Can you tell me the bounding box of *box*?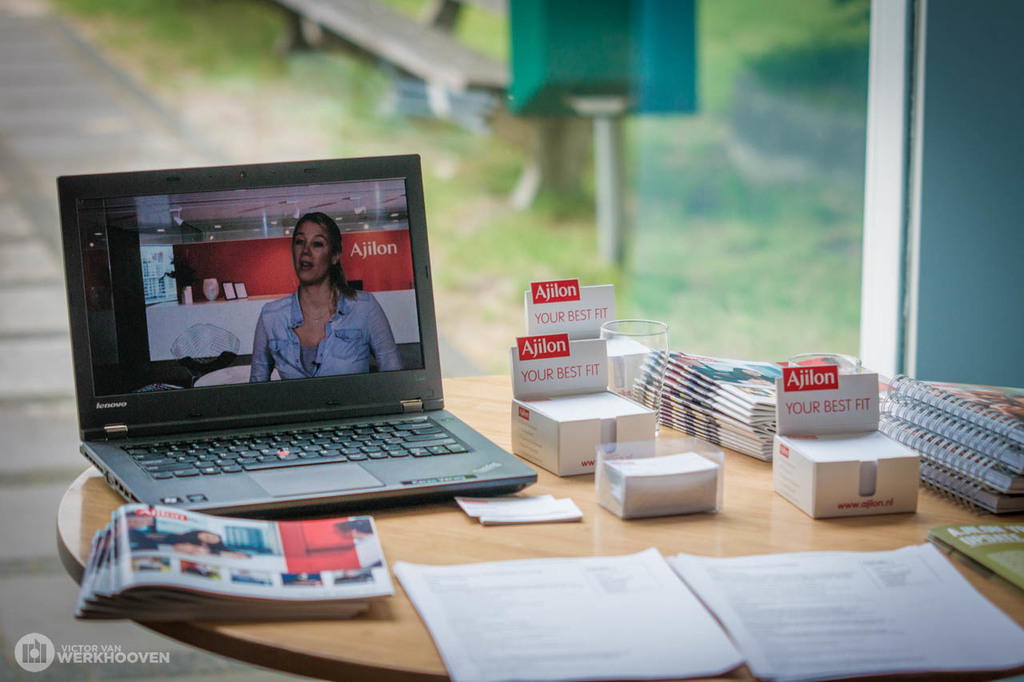
770/371/918/516.
